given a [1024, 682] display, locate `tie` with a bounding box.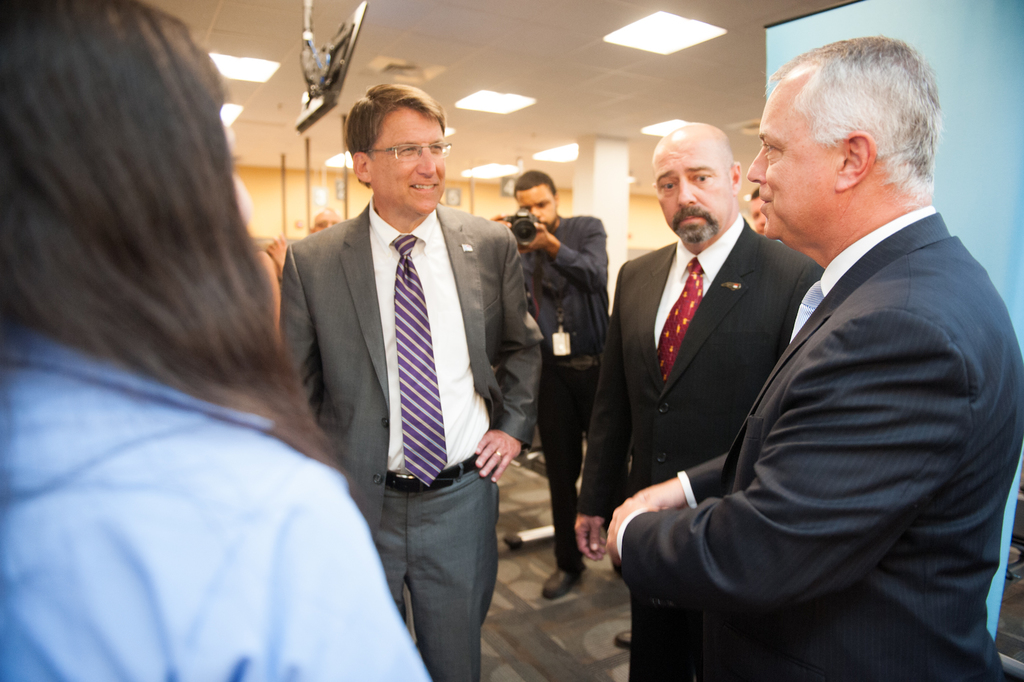
Located: 654:264:703:377.
